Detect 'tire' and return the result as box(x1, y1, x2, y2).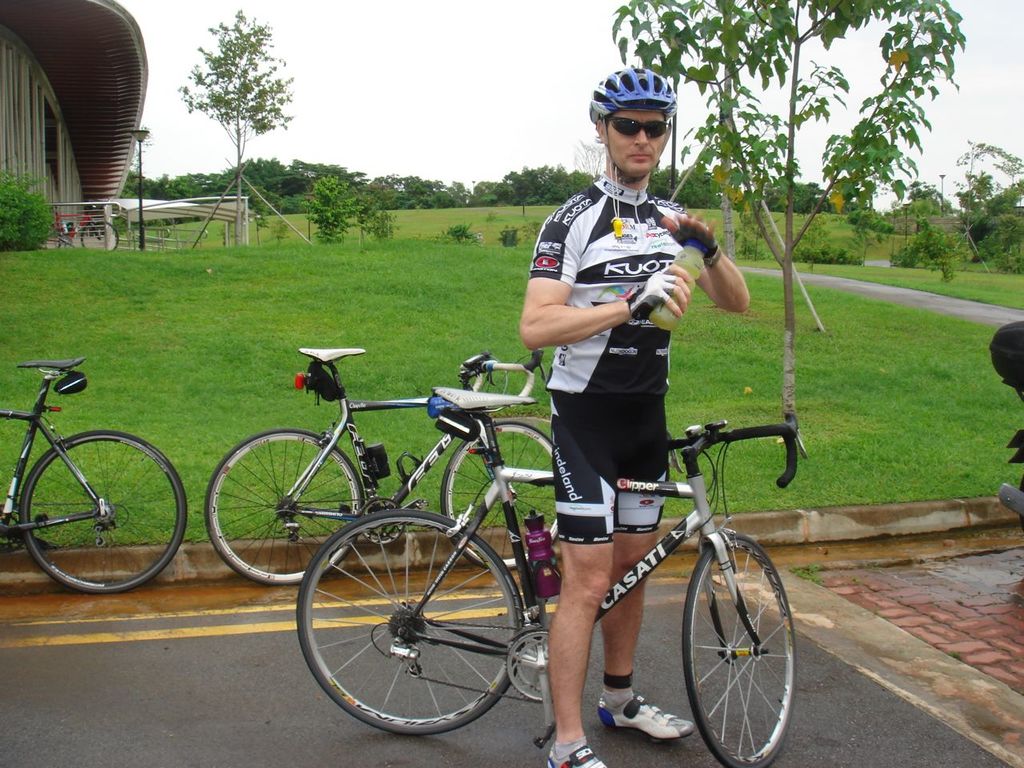
box(18, 430, 190, 594).
